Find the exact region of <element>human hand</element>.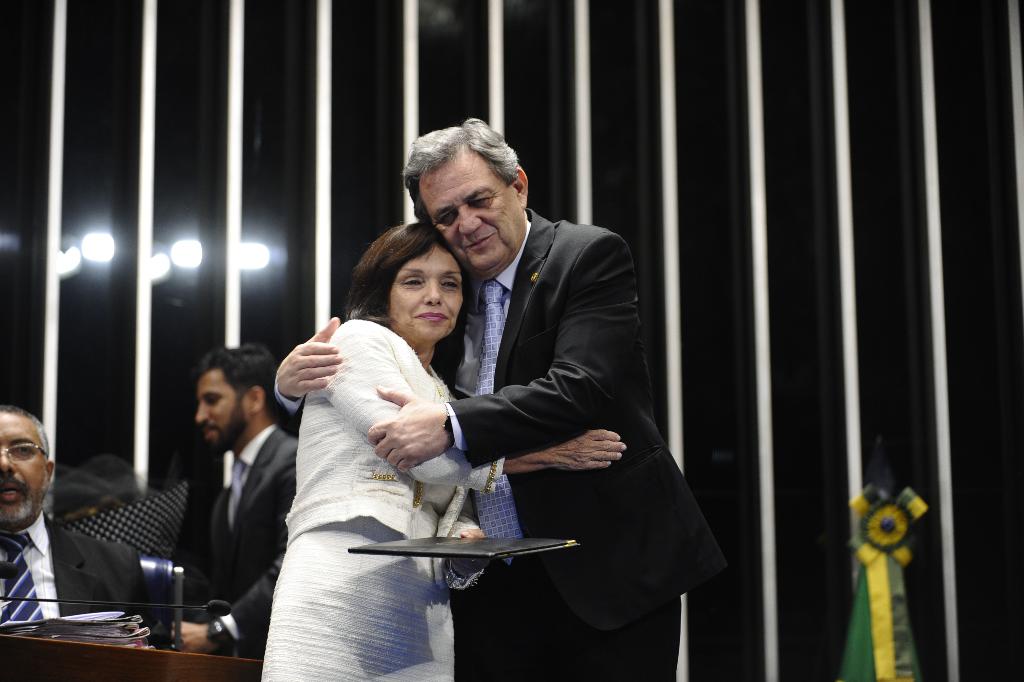
Exact region: left=166, top=619, right=221, bottom=654.
